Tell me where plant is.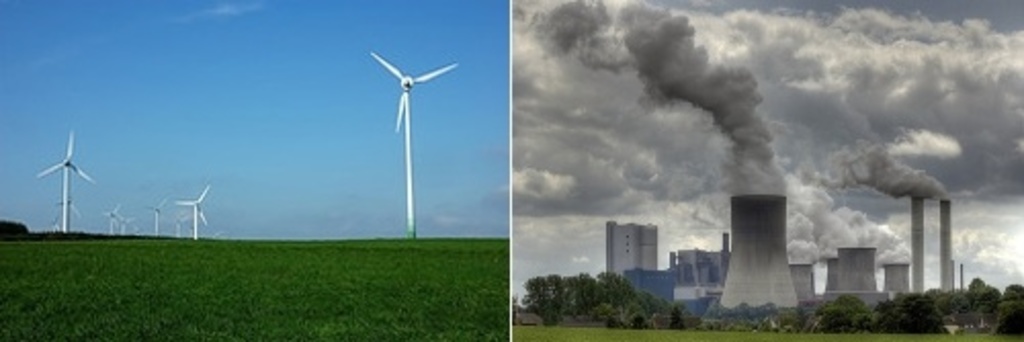
plant is at box(682, 303, 700, 336).
